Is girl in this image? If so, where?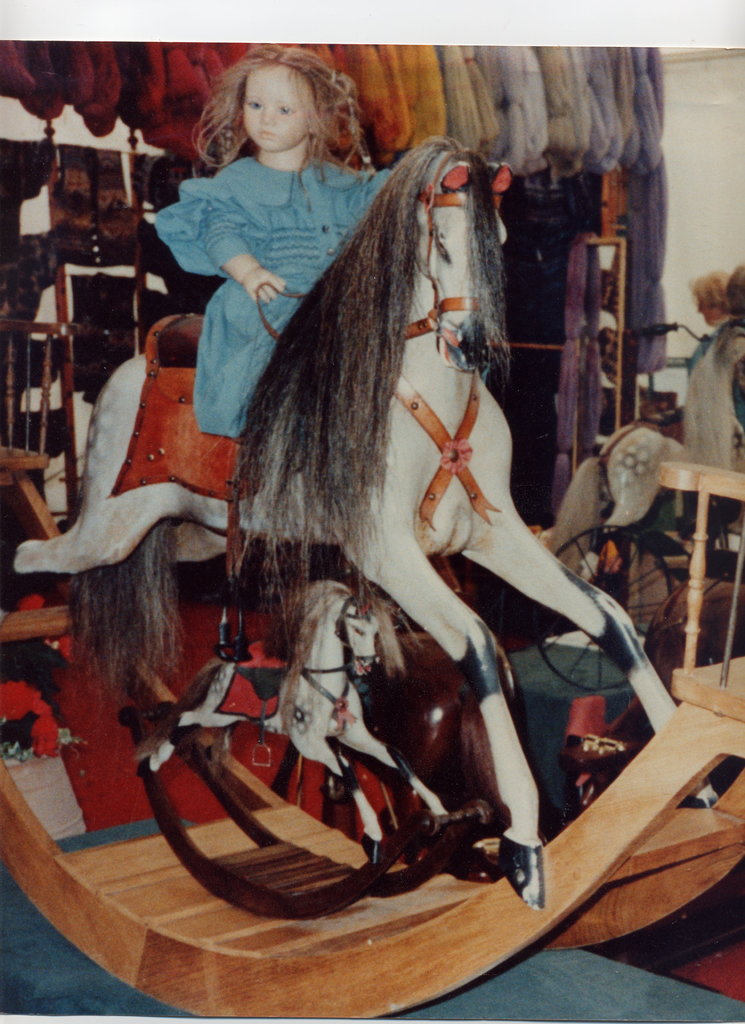
Yes, at l=156, t=35, r=390, b=433.
